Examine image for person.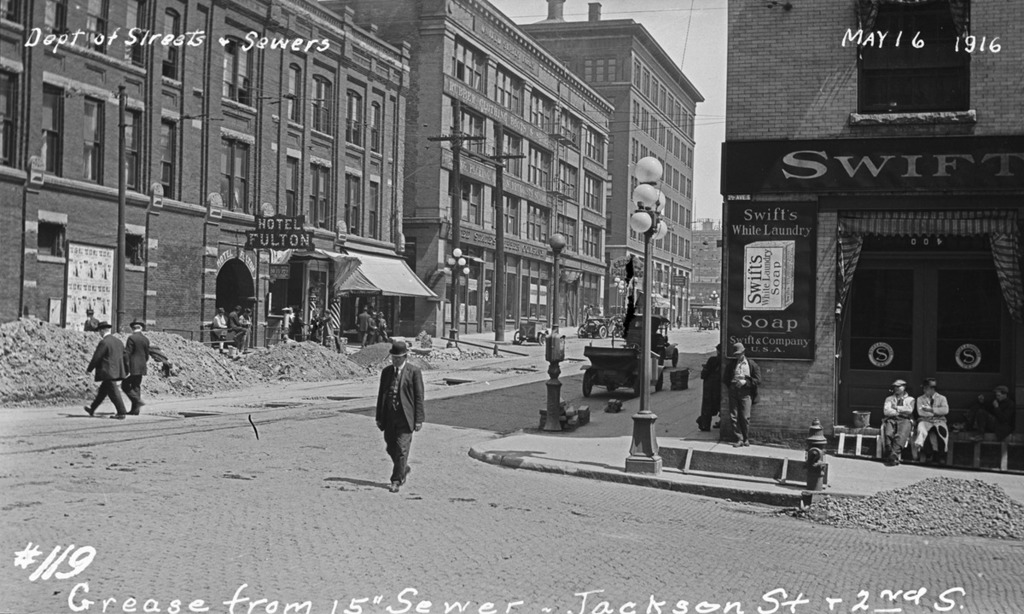
Examination result: [366,313,380,335].
